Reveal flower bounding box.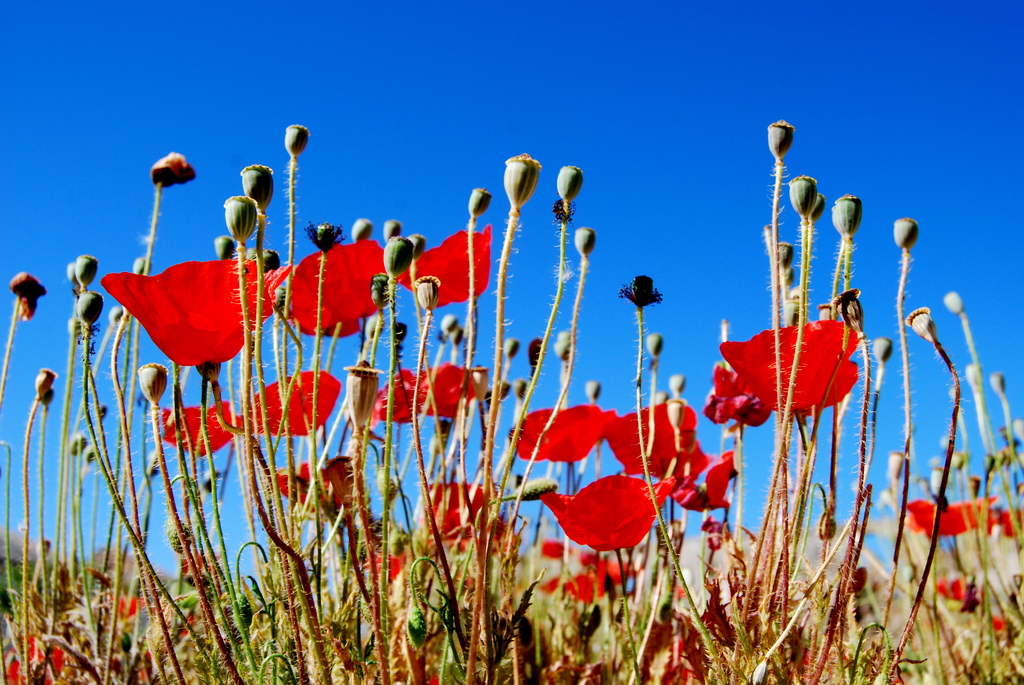
Revealed: <region>425, 481, 495, 546</region>.
